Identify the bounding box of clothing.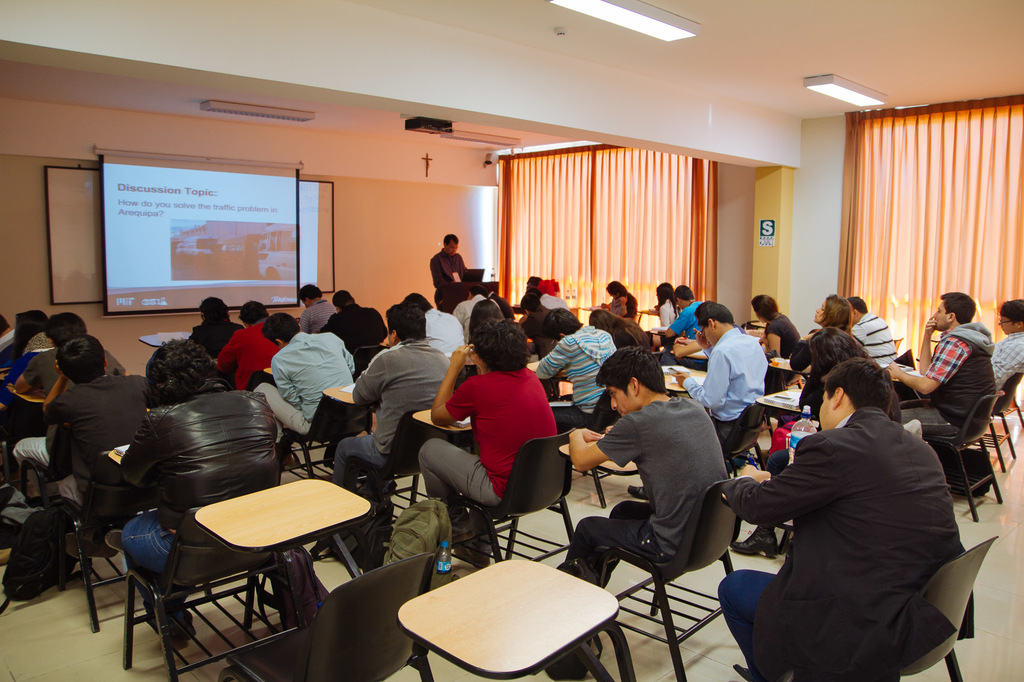
[left=215, top=321, right=284, bottom=391].
